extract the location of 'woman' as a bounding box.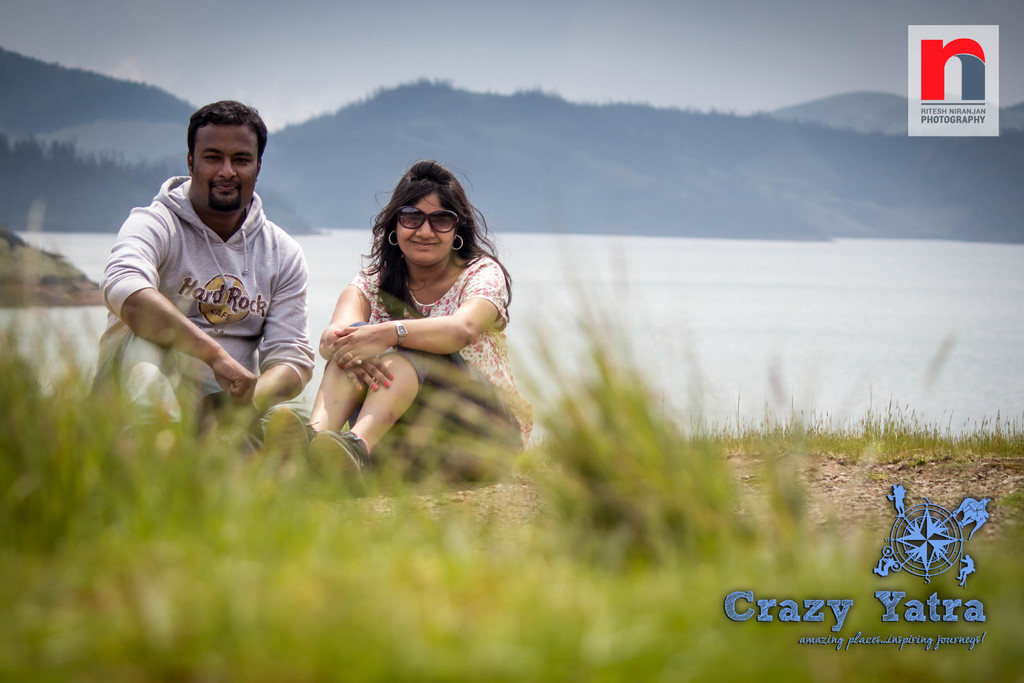
detection(287, 162, 525, 495).
